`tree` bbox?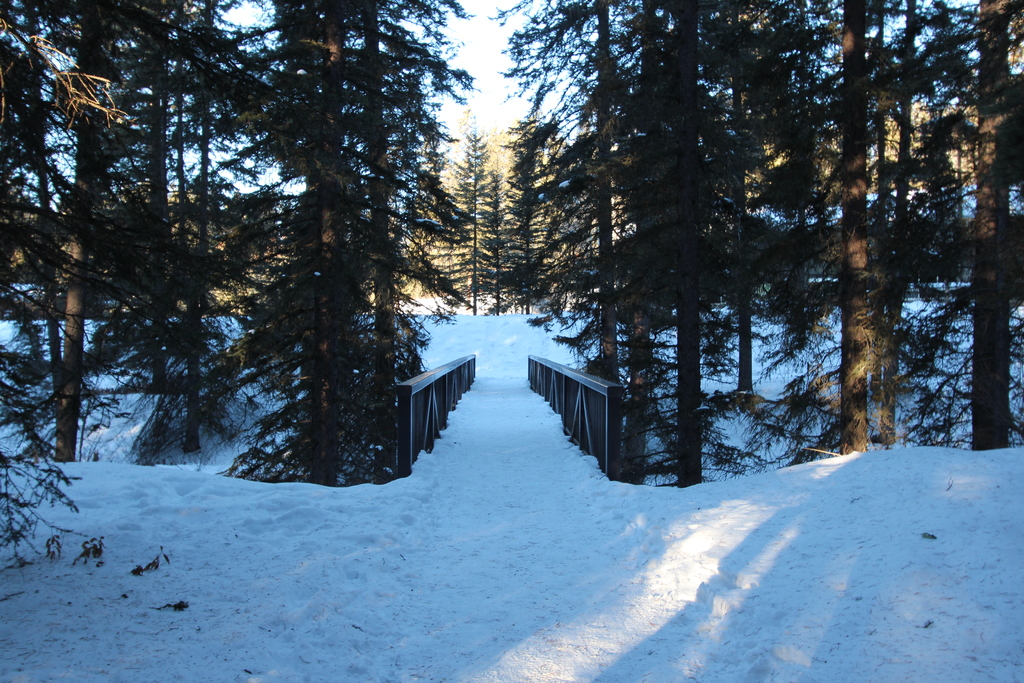
detection(483, 129, 538, 315)
